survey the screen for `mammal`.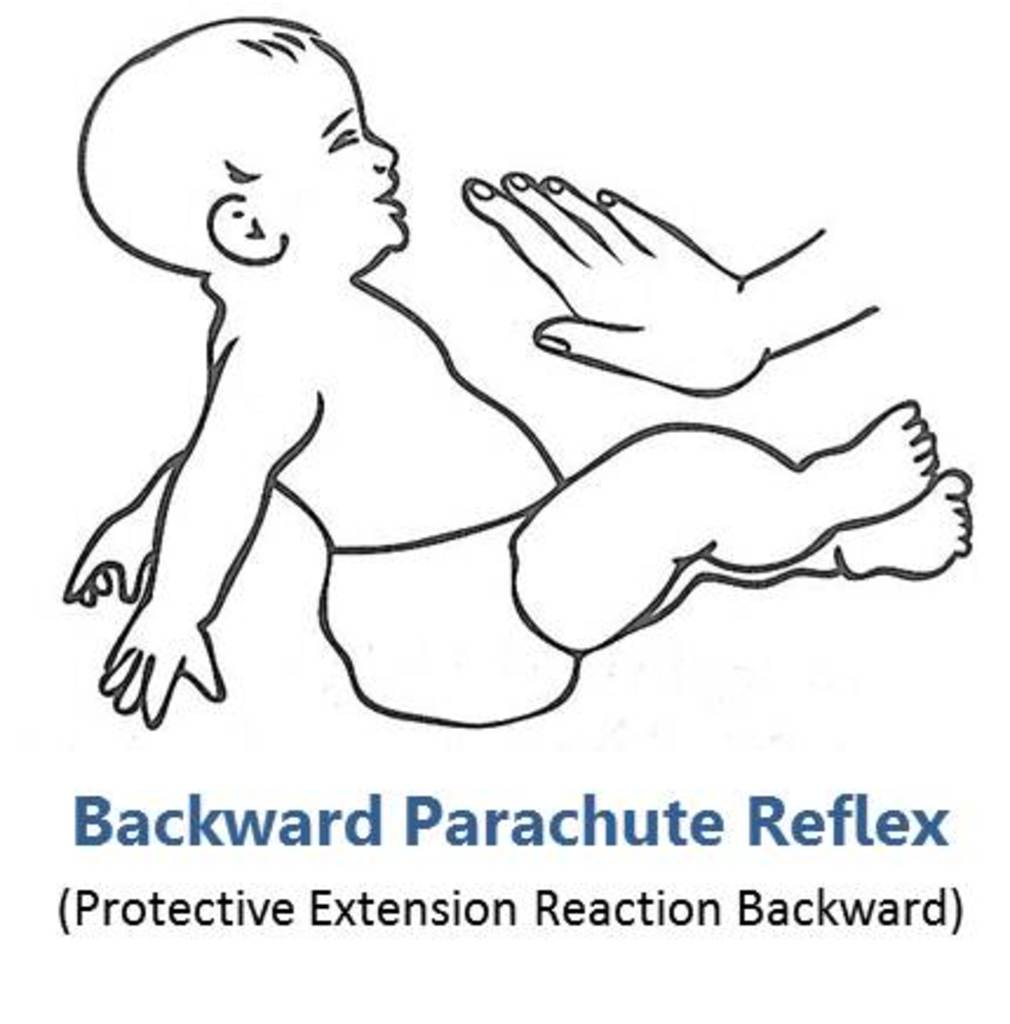
Survey found: left=451, top=176, right=883, bottom=399.
